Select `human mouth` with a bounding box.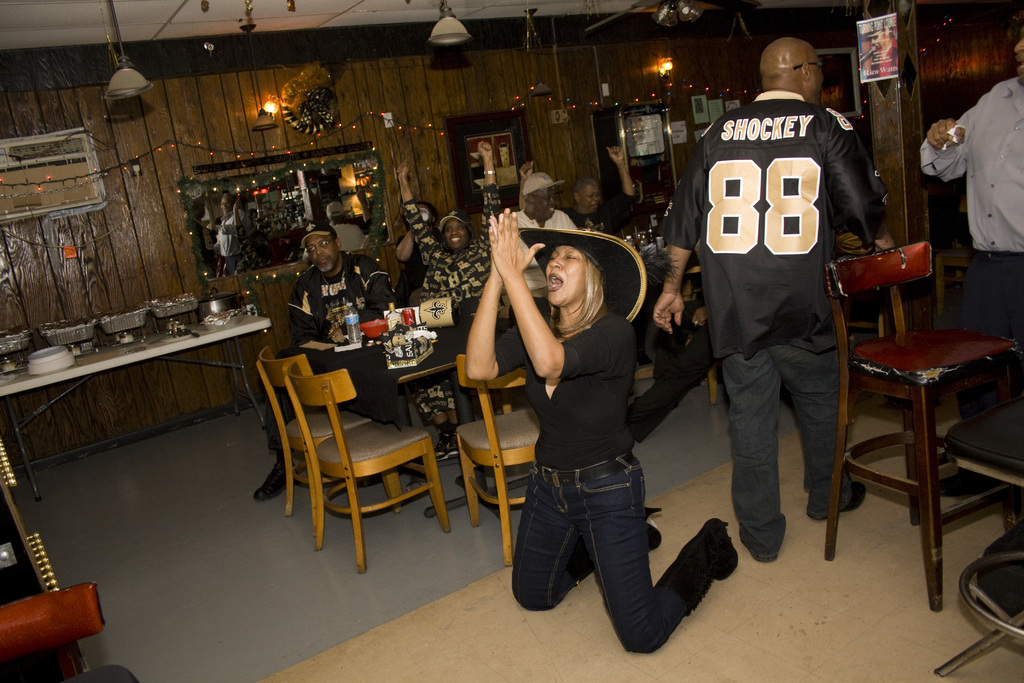
l=1021, t=56, r=1023, b=73.
